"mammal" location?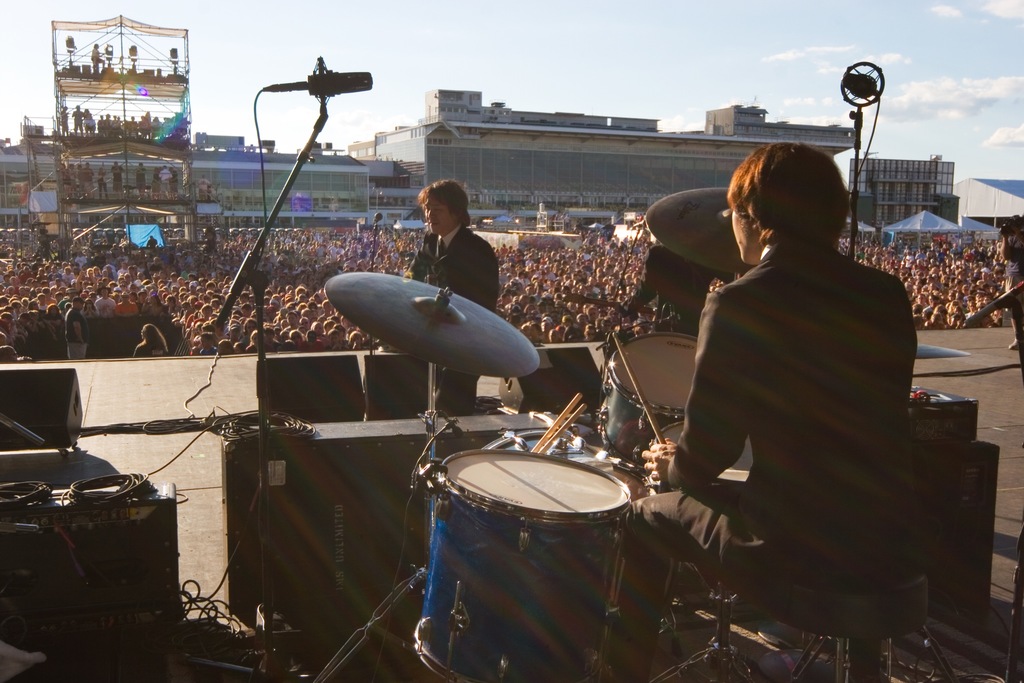
Rect(195, 175, 211, 203)
